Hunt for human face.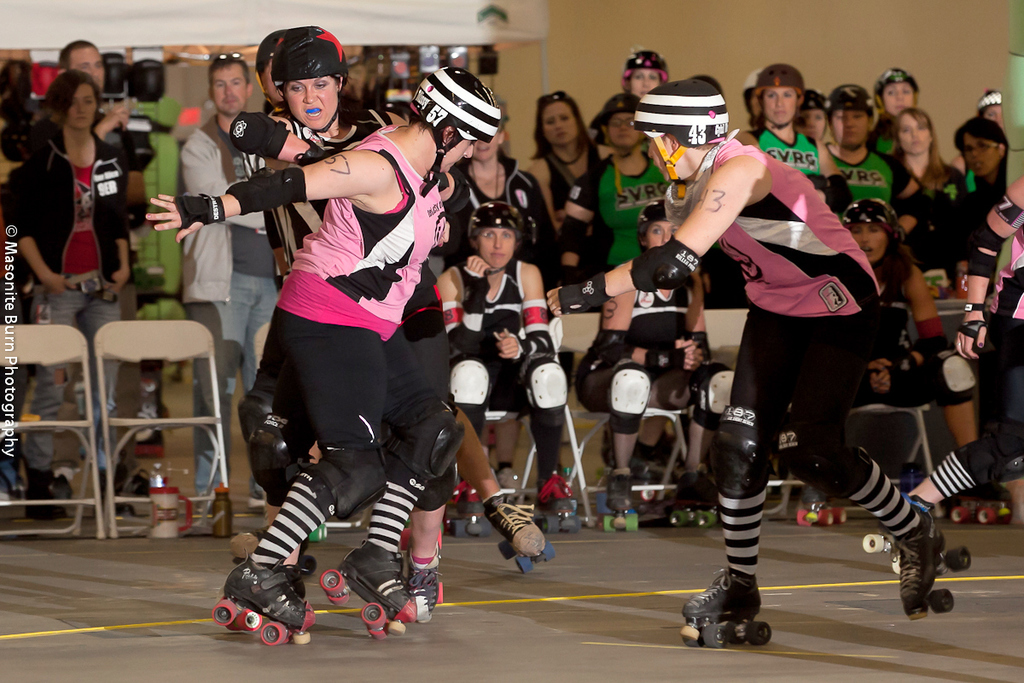
Hunted down at bbox=[762, 87, 798, 126].
